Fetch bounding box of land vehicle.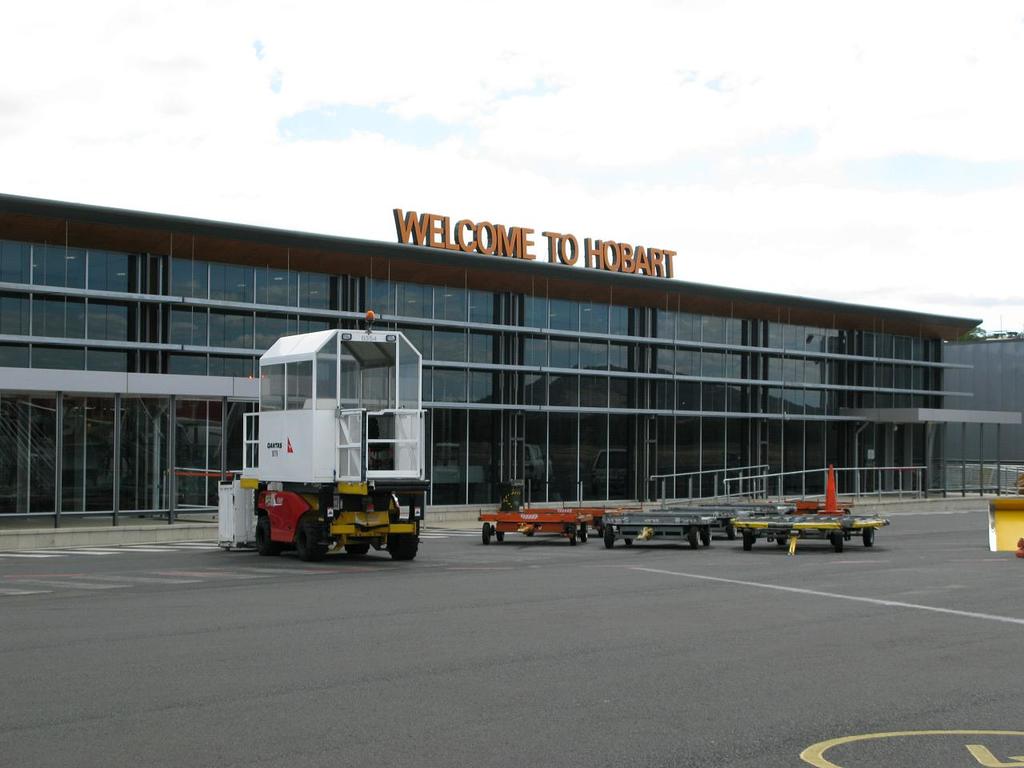
Bbox: crop(210, 330, 455, 559).
